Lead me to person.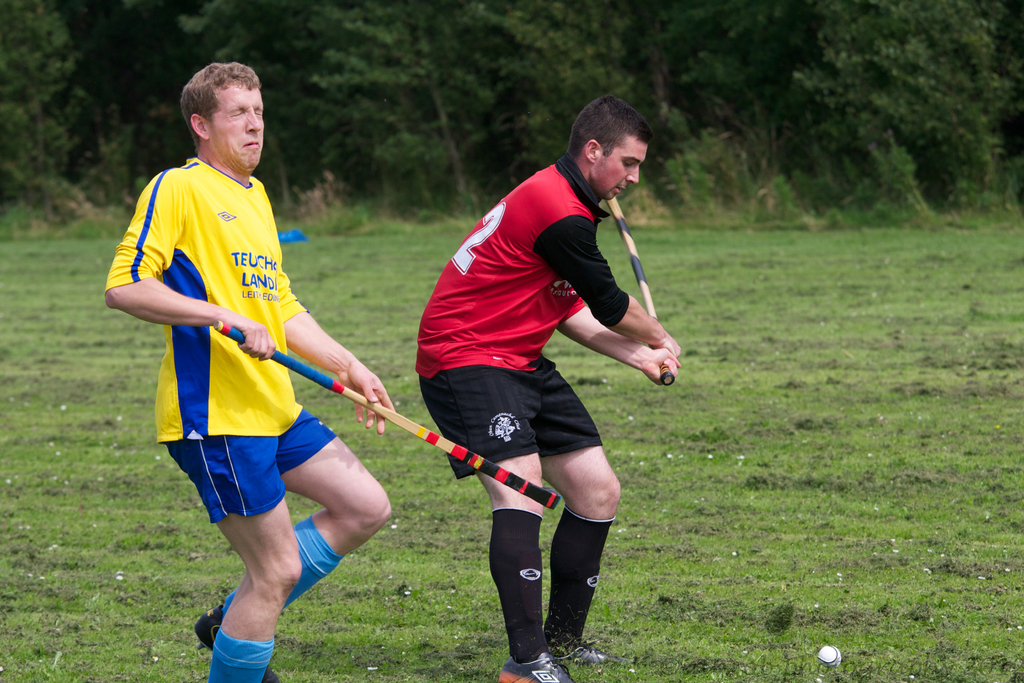
Lead to (409, 110, 653, 669).
